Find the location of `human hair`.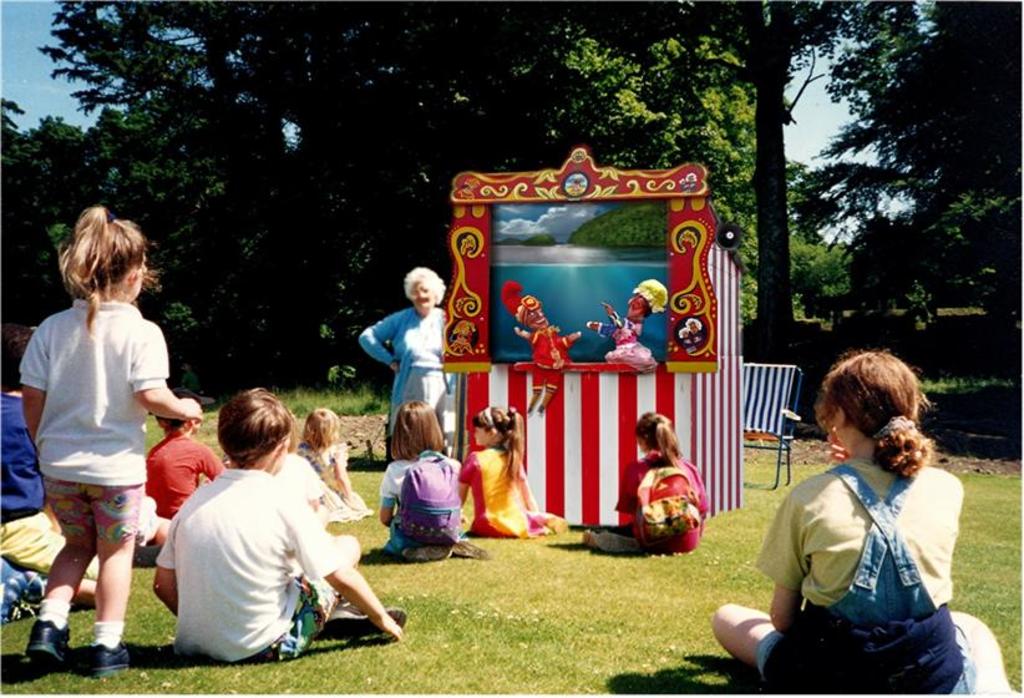
Location: (x1=54, y1=201, x2=159, y2=334).
